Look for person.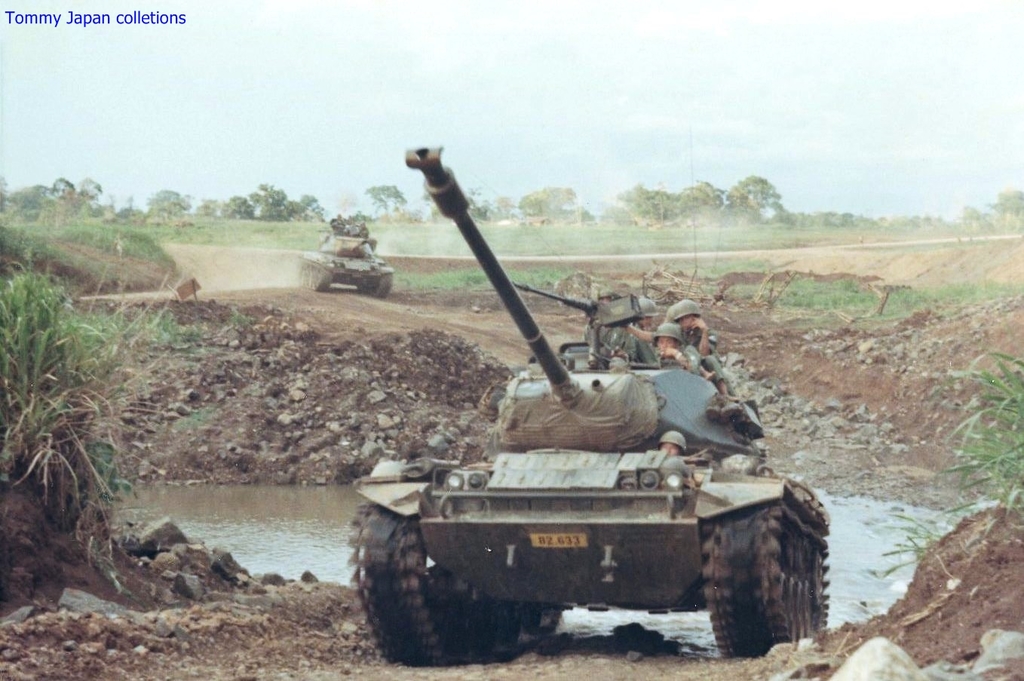
Found: 578 290 634 367.
